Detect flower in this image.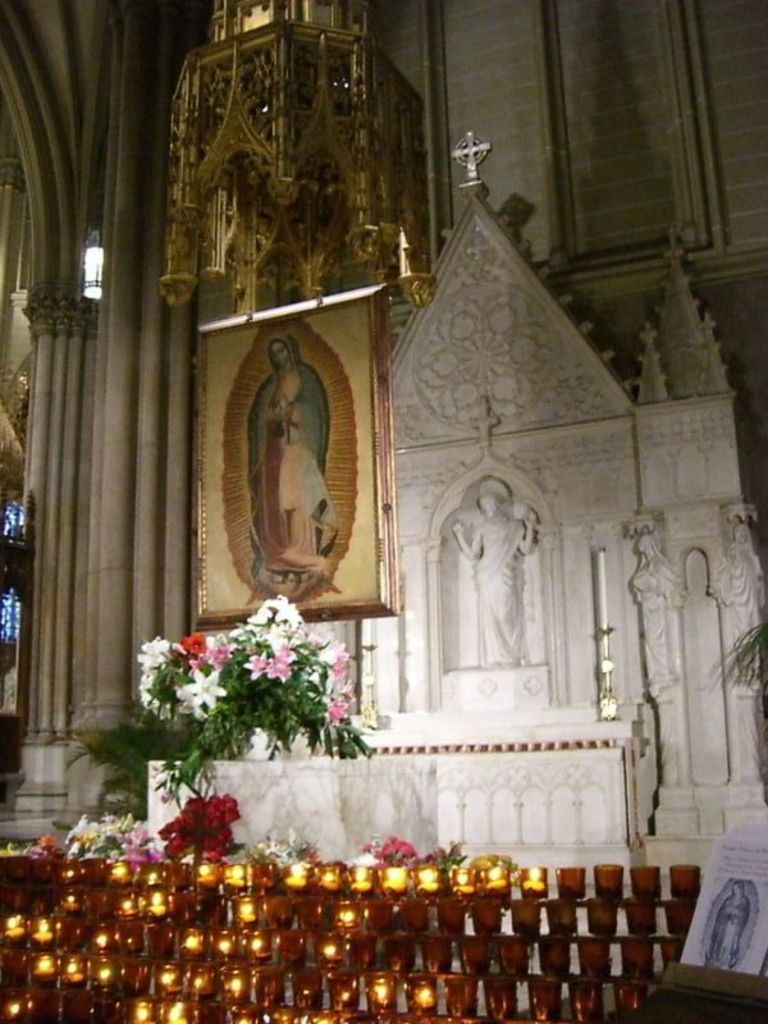
Detection: [x1=33, y1=831, x2=65, y2=865].
